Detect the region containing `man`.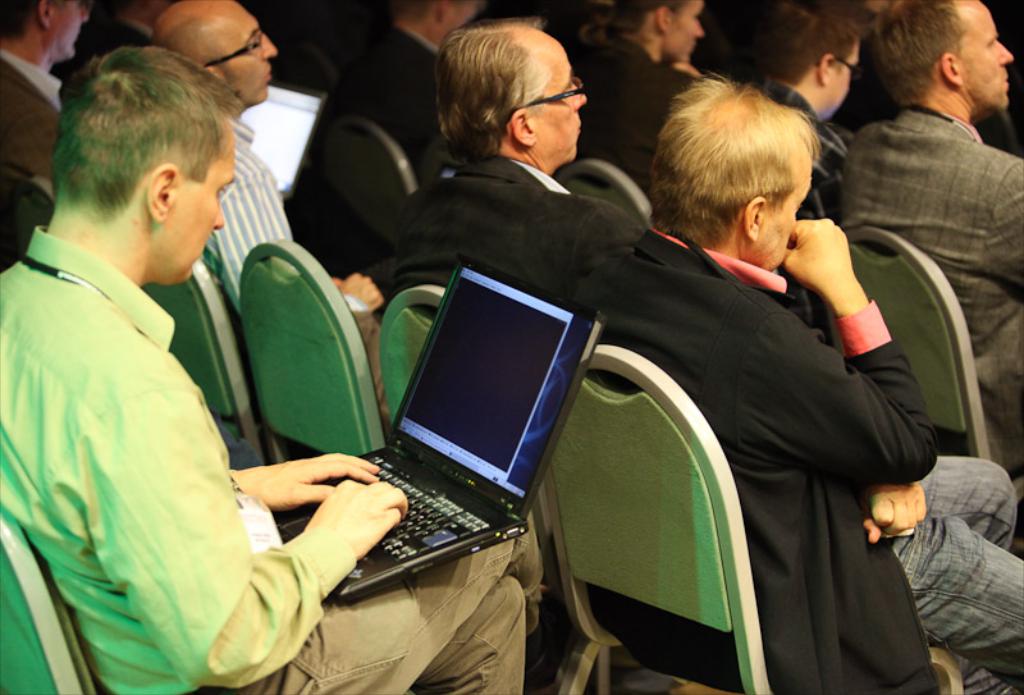
x1=751, y1=1, x2=856, y2=216.
